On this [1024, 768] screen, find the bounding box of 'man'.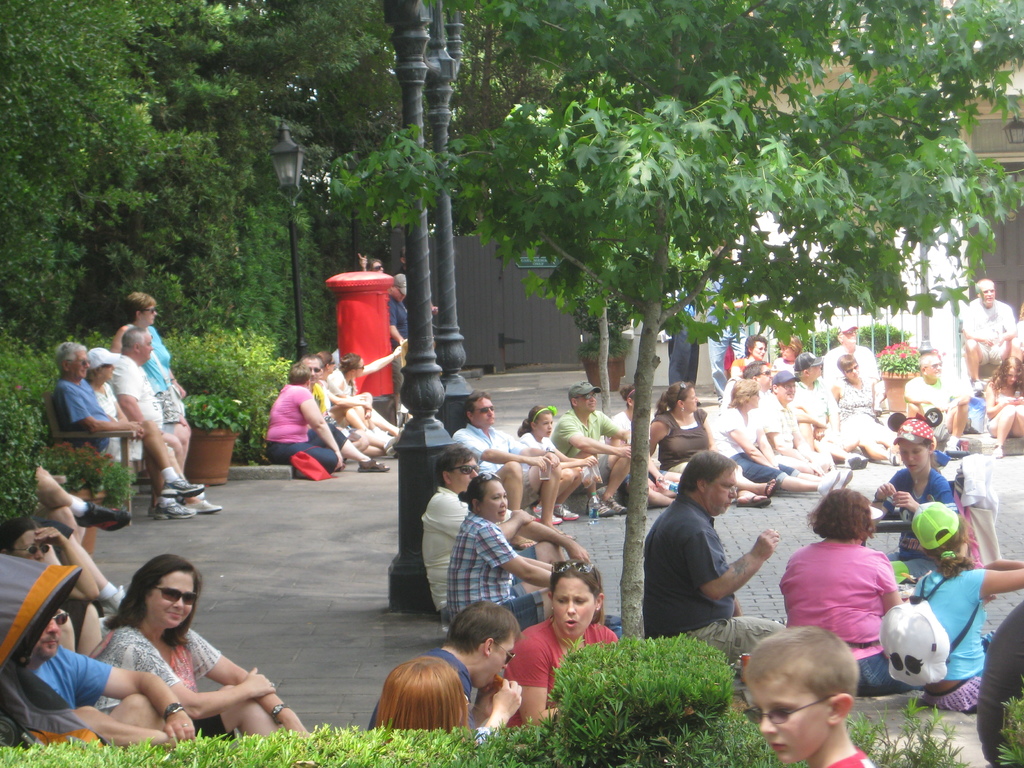
Bounding box: box=[367, 600, 521, 733].
